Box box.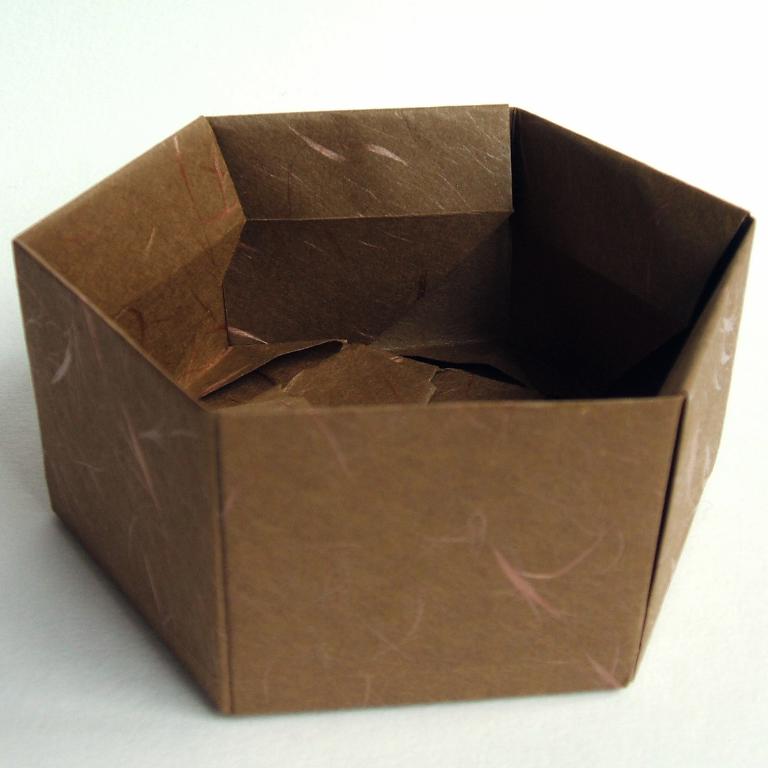
left=11, top=96, right=755, bottom=714.
